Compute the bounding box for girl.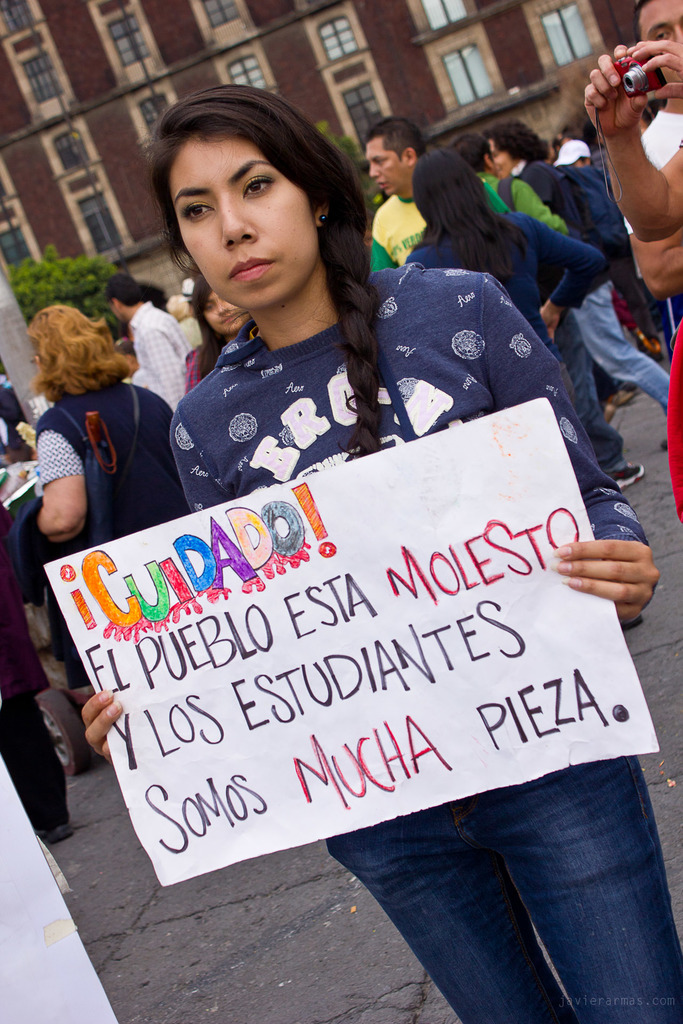
[left=86, top=82, right=682, bottom=1023].
